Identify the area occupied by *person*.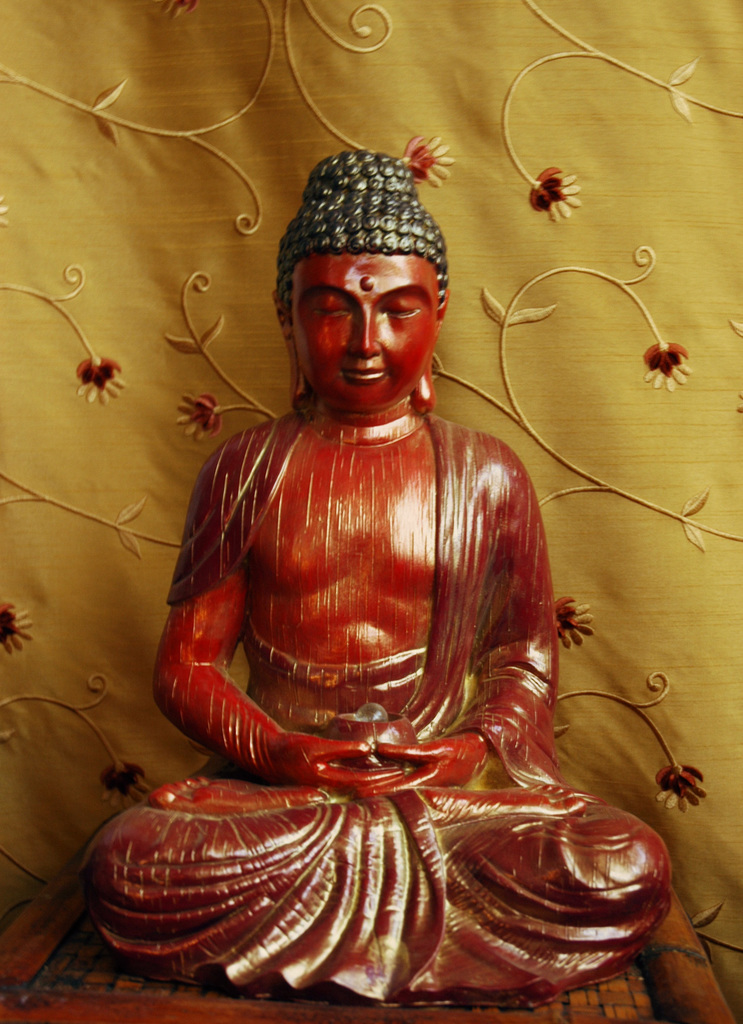
Area: BBox(127, 145, 671, 1015).
